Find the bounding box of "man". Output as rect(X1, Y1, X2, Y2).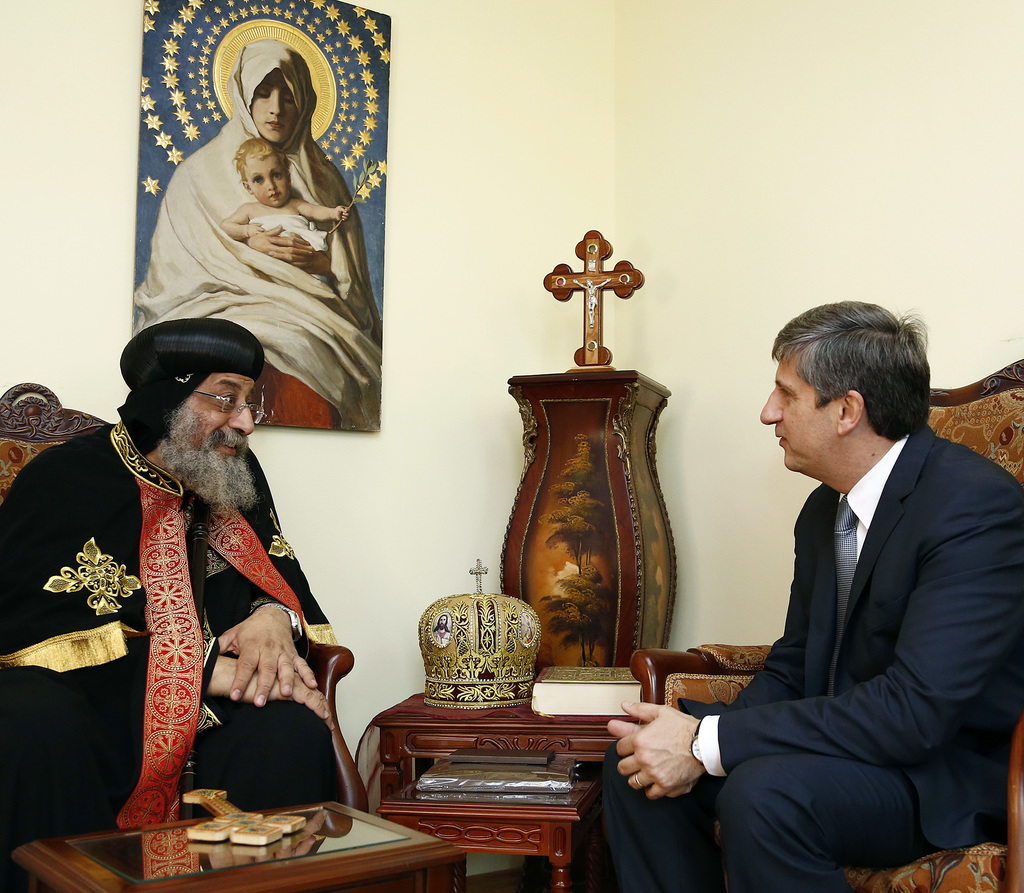
rect(654, 270, 1014, 883).
